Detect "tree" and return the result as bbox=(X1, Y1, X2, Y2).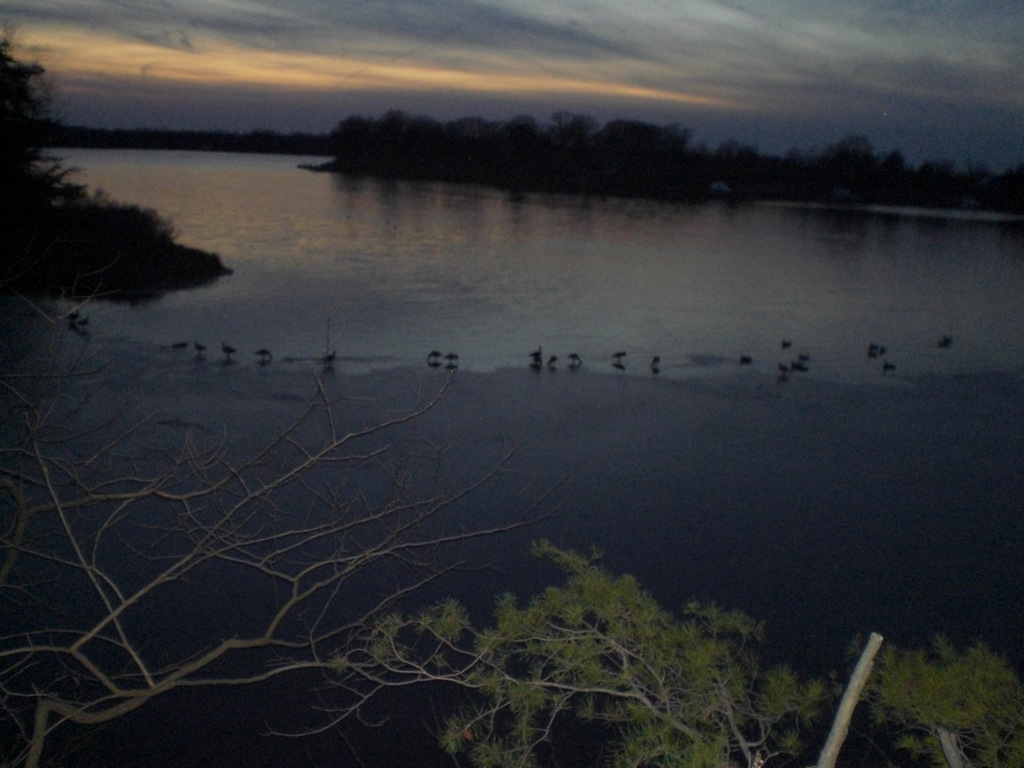
bbox=(819, 135, 882, 188).
